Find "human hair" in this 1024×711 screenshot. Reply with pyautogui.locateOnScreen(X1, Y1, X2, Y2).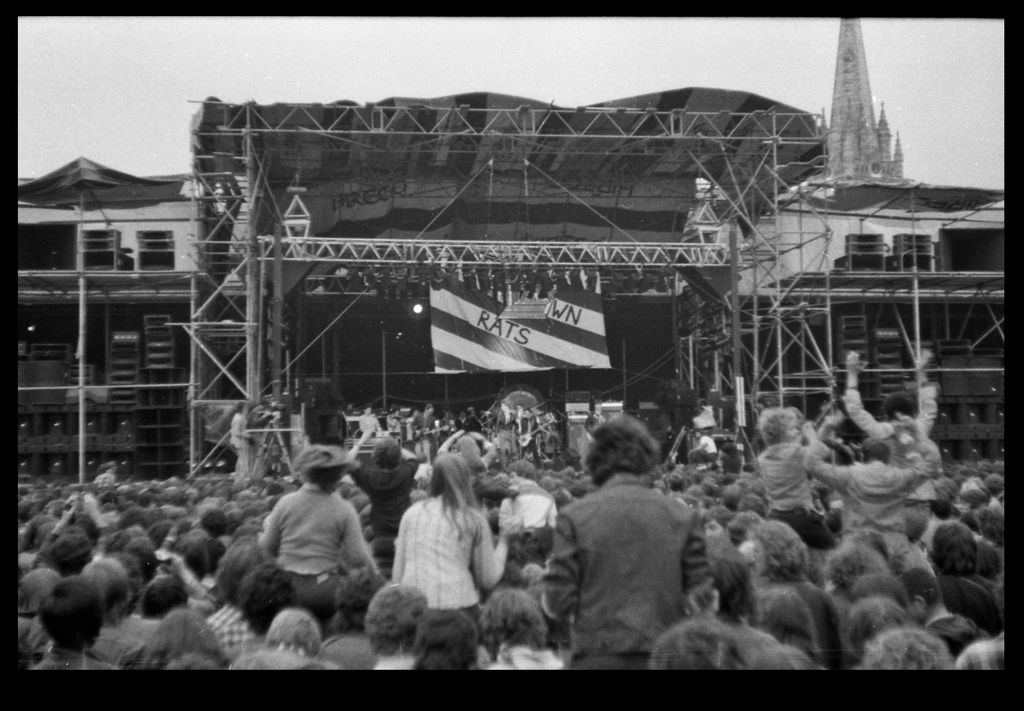
pyautogui.locateOnScreen(751, 519, 810, 578).
